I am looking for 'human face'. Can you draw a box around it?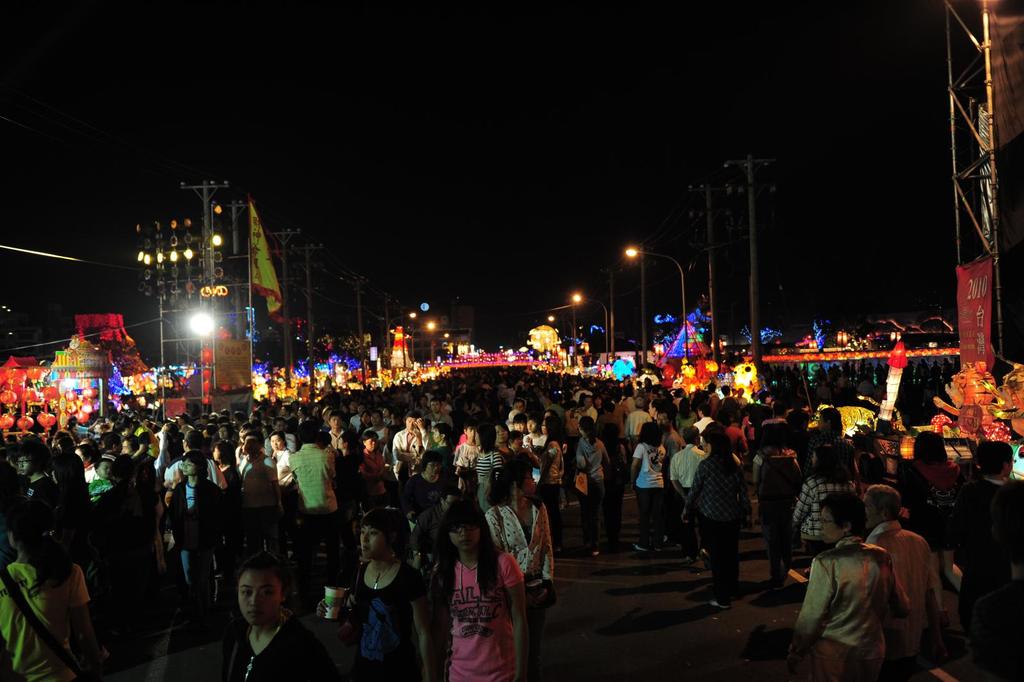
Sure, the bounding box is bbox(464, 423, 477, 443).
